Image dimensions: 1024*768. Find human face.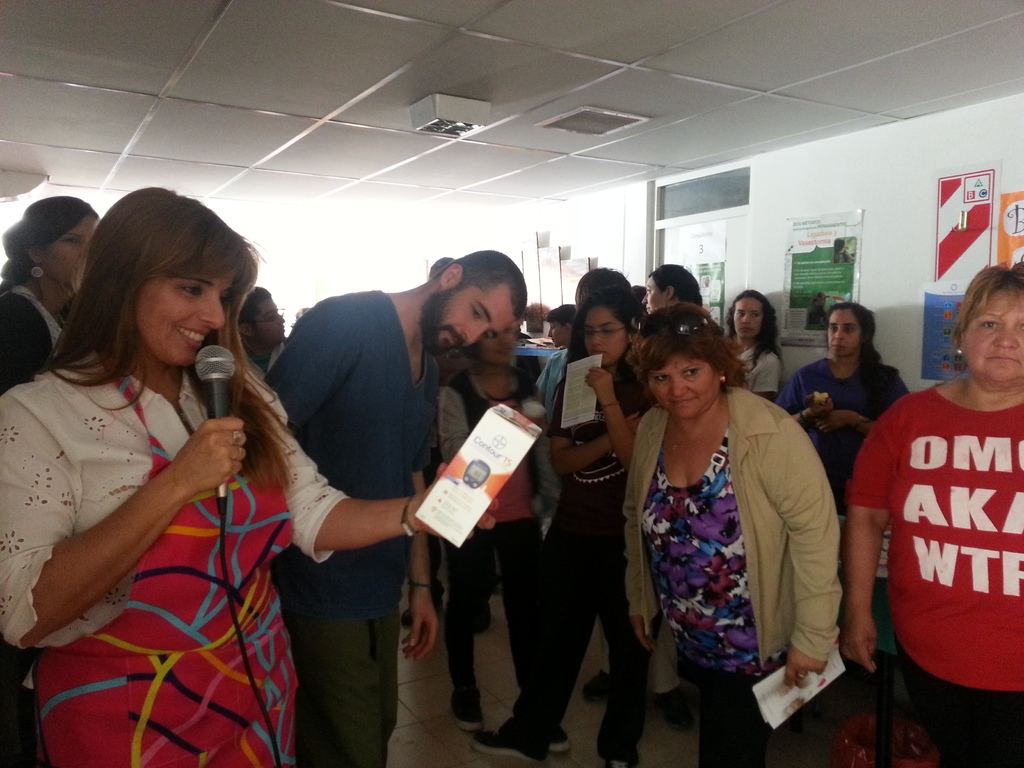
box=[963, 289, 1023, 390].
